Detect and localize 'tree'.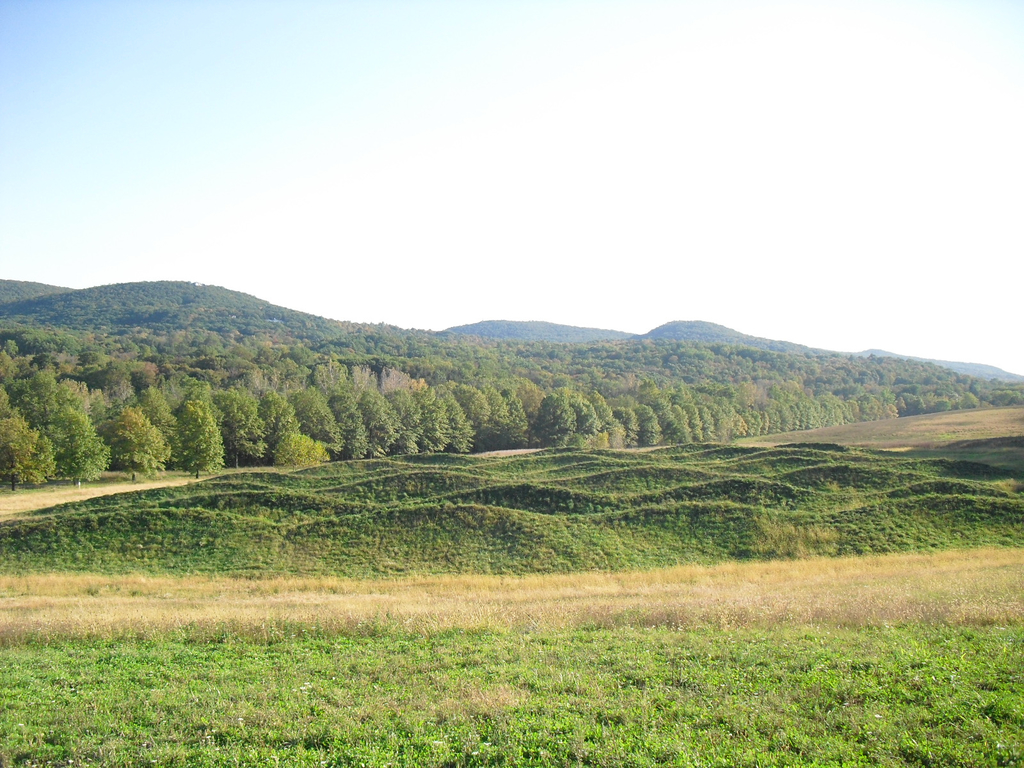
Localized at pyautogui.locateOnScreen(44, 401, 108, 486).
